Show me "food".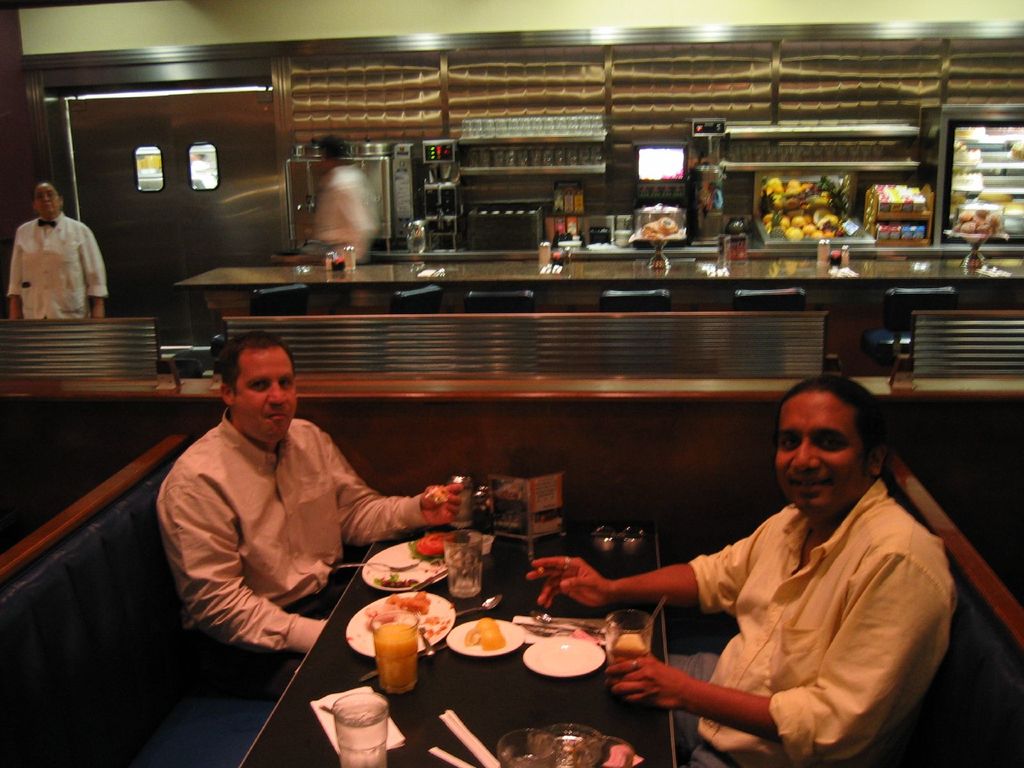
"food" is here: x1=407, y1=530, x2=472, y2=567.
